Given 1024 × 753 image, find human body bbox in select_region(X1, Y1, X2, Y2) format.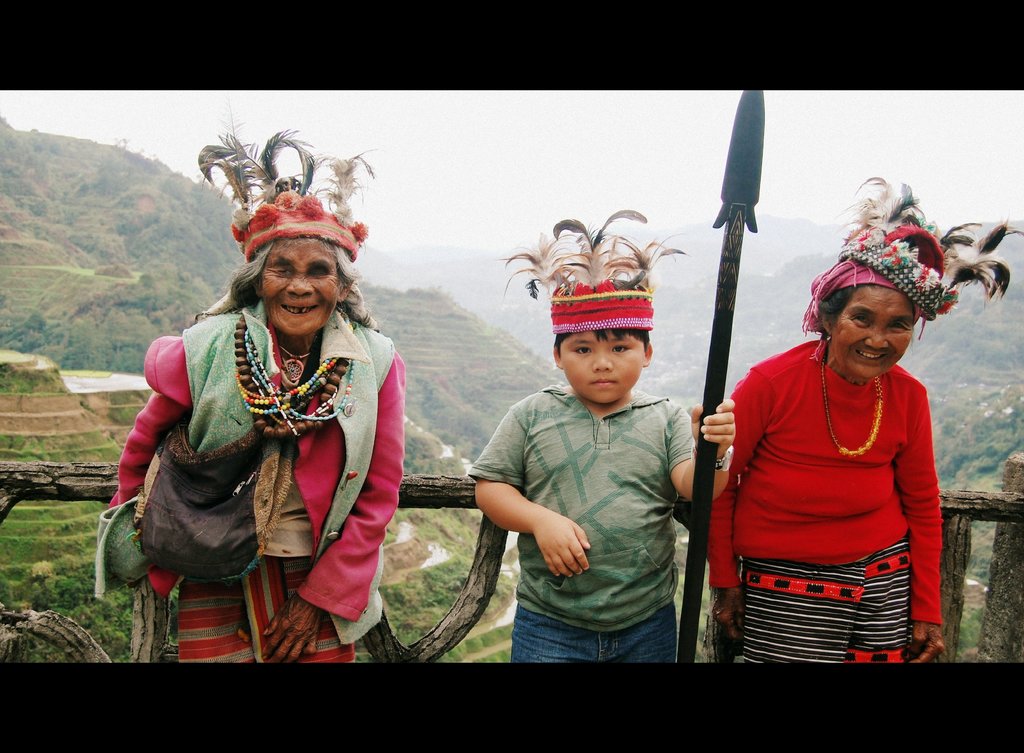
select_region(462, 211, 732, 663).
